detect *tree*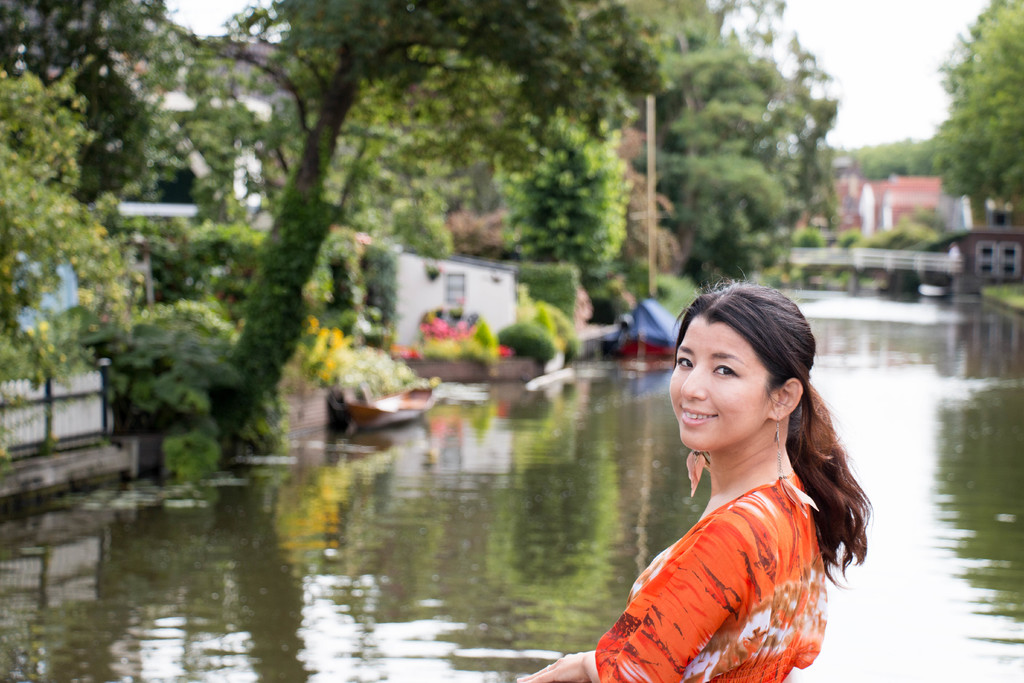
(left=0, top=70, right=140, bottom=488)
